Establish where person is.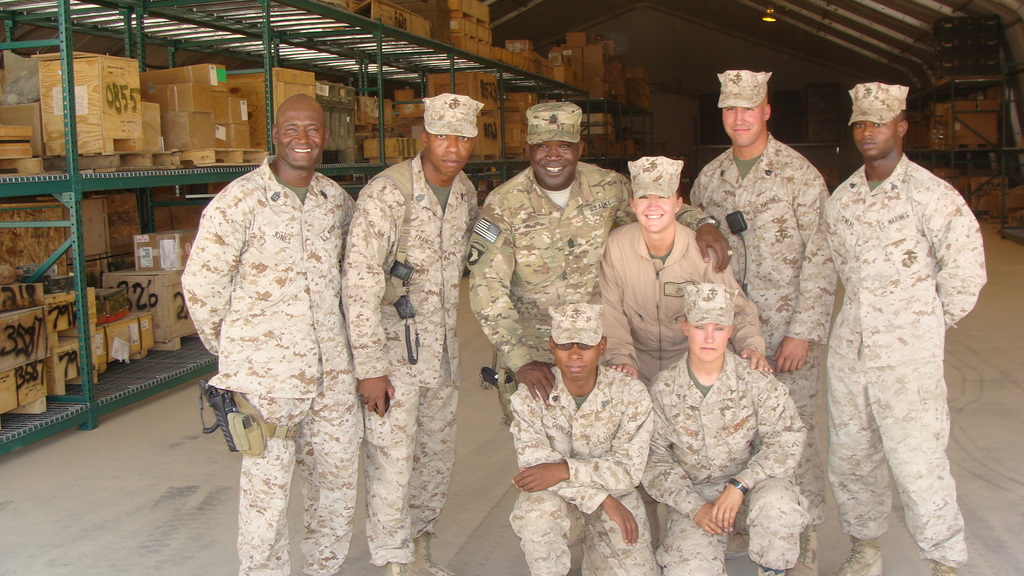
Established at (left=470, top=99, right=733, bottom=427).
